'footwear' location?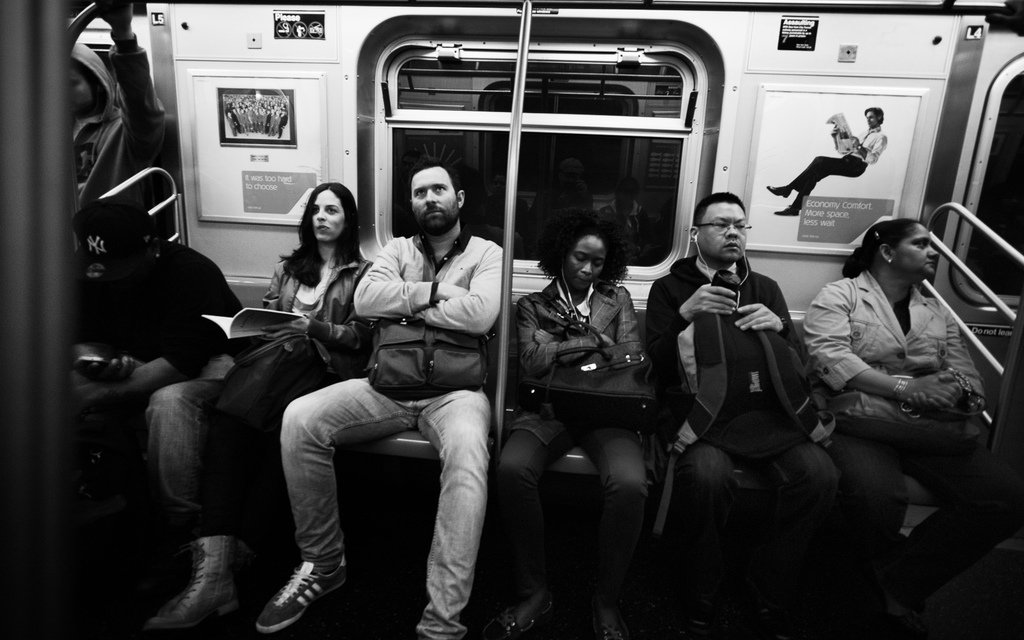
crop(481, 594, 554, 639)
